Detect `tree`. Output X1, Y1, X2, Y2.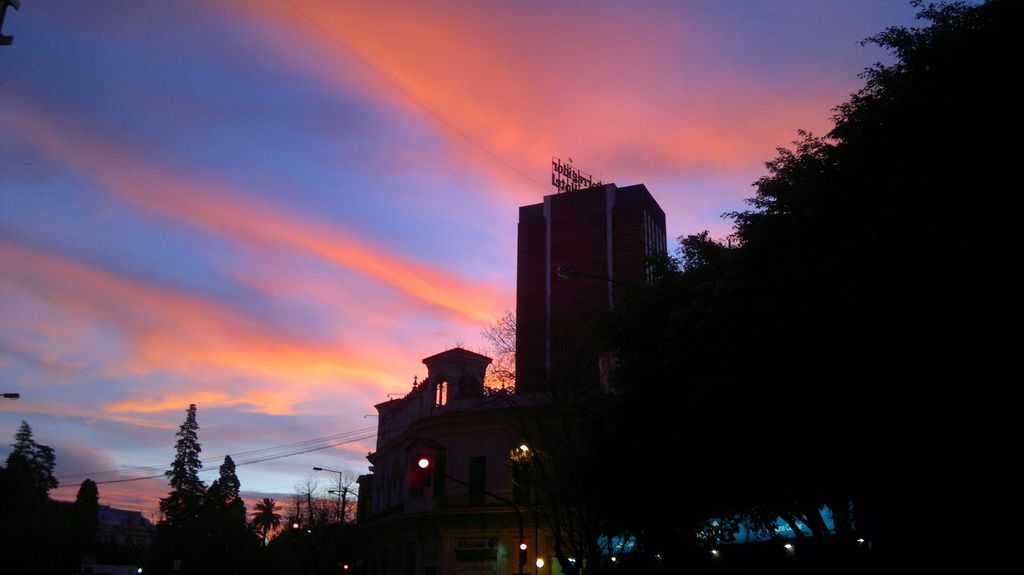
158, 402, 208, 526.
